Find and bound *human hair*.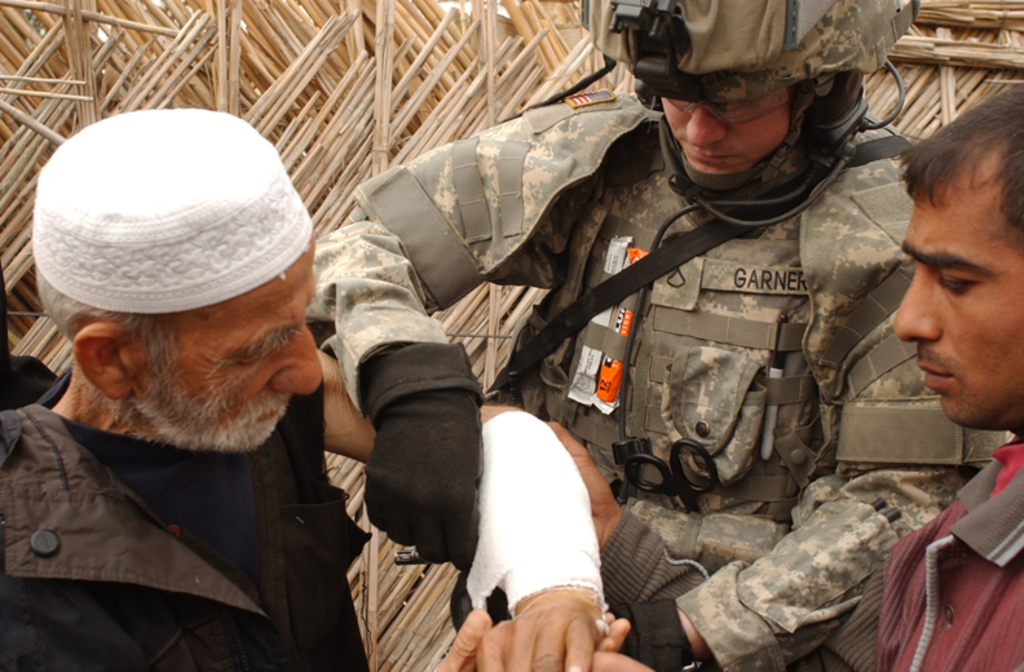
Bound: [x1=908, y1=100, x2=1021, y2=287].
